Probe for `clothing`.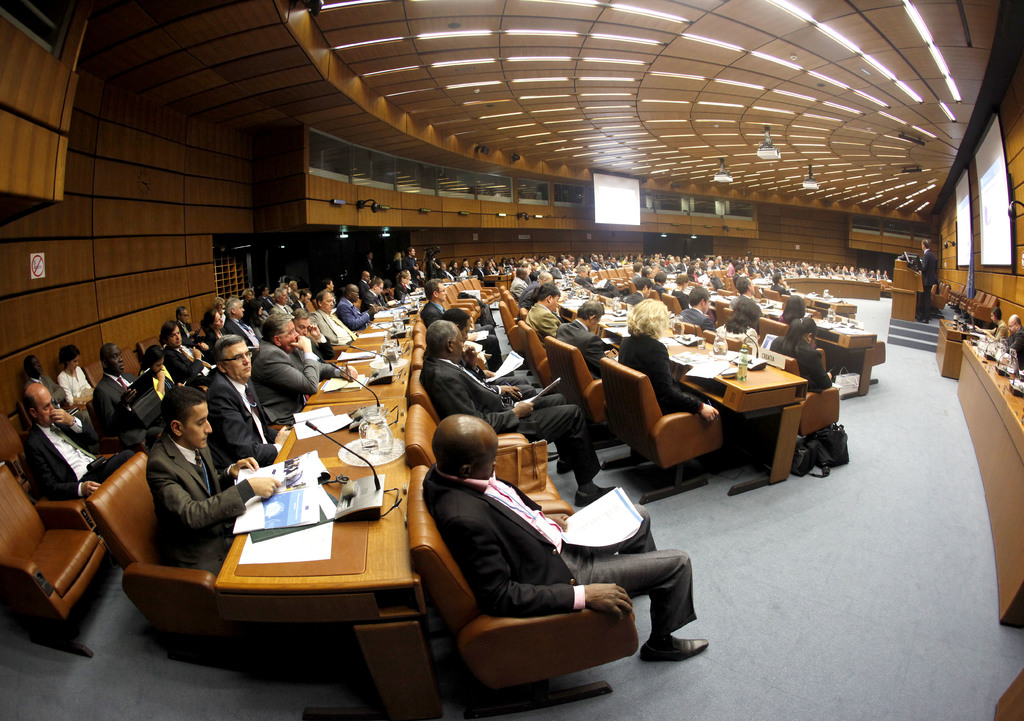
Probe result: {"left": 410, "top": 358, "right": 605, "bottom": 488}.
